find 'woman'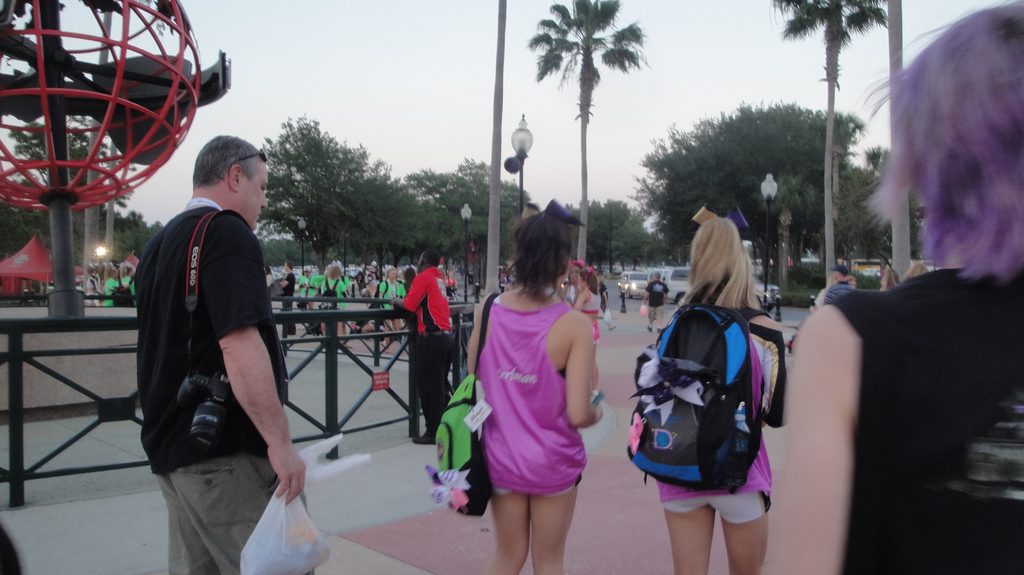
[780, 0, 1023, 574]
